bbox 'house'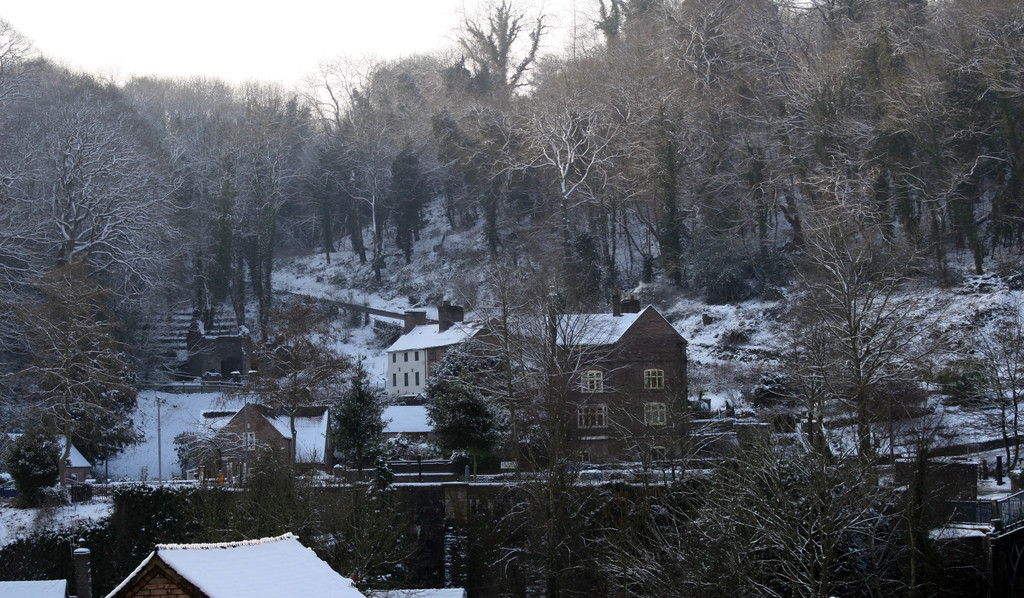
{"x1": 508, "y1": 294, "x2": 687, "y2": 463}
